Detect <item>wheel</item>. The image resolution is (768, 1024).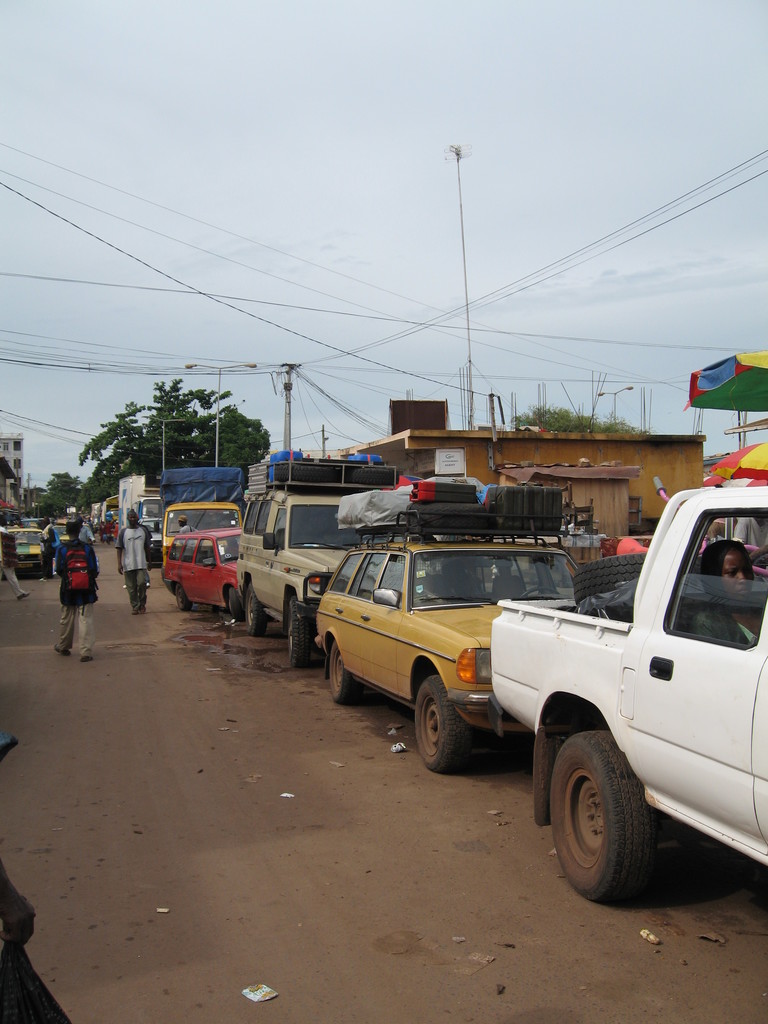
(326, 641, 362, 709).
